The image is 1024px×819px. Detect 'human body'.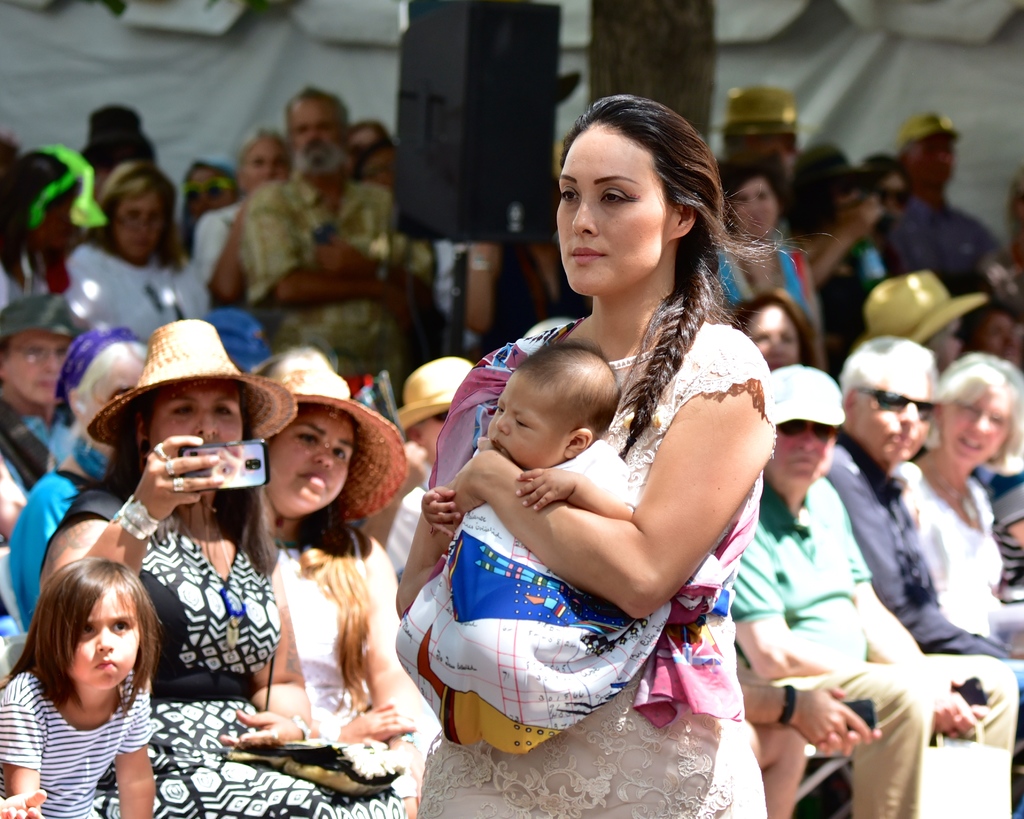
Detection: locate(246, 341, 440, 811).
